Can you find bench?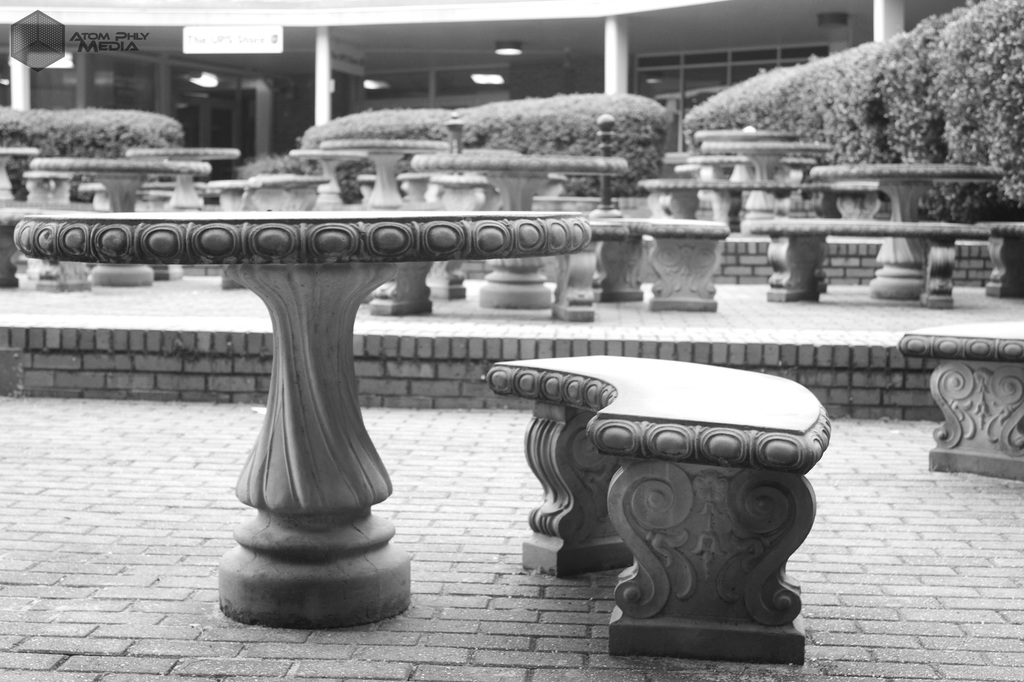
Yes, bounding box: [left=598, top=220, right=729, bottom=310].
